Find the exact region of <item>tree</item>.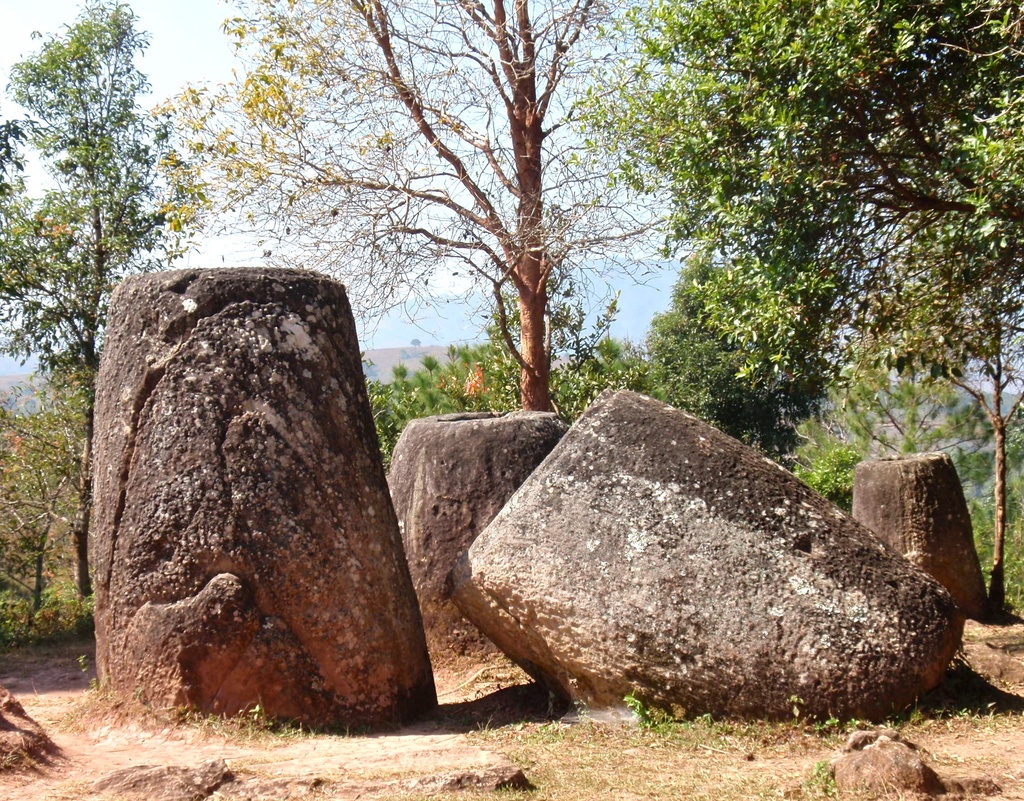
Exact region: locate(0, 399, 74, 618).
